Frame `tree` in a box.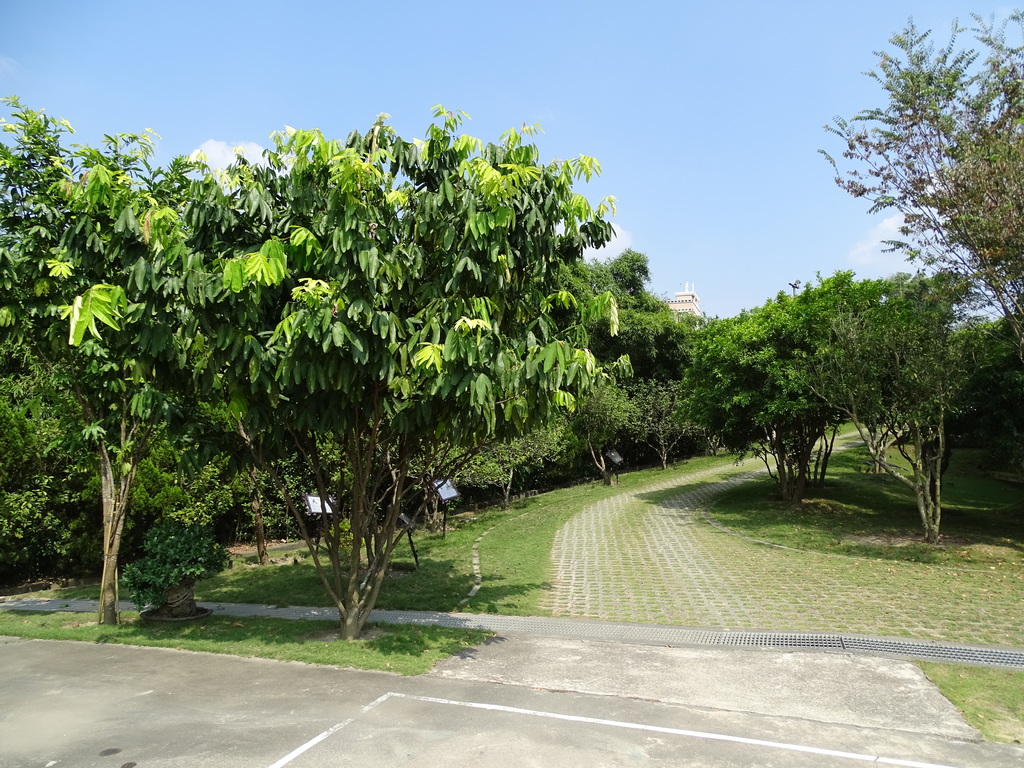
640, 266, 969, 536.
